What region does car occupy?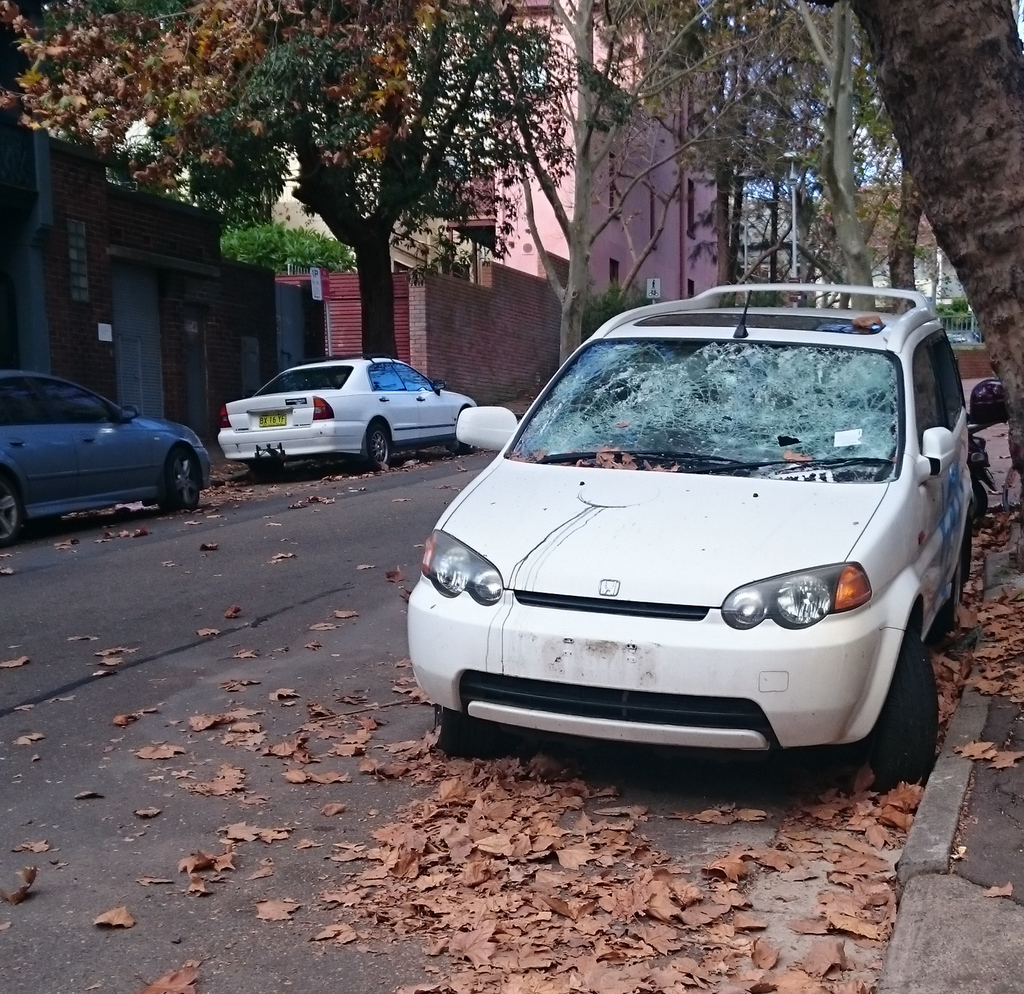
l=0, t=364, r=214, b=537.
